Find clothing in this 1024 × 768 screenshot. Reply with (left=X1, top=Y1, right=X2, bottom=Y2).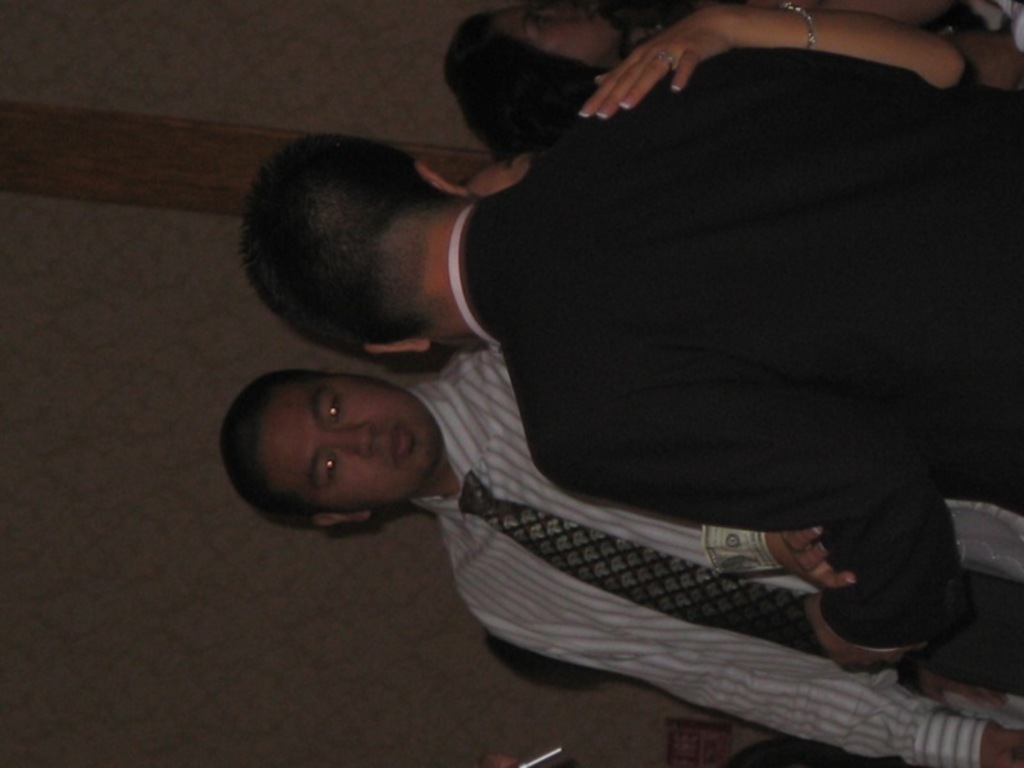
(left=413, top=356, right=984, bottom=760).
